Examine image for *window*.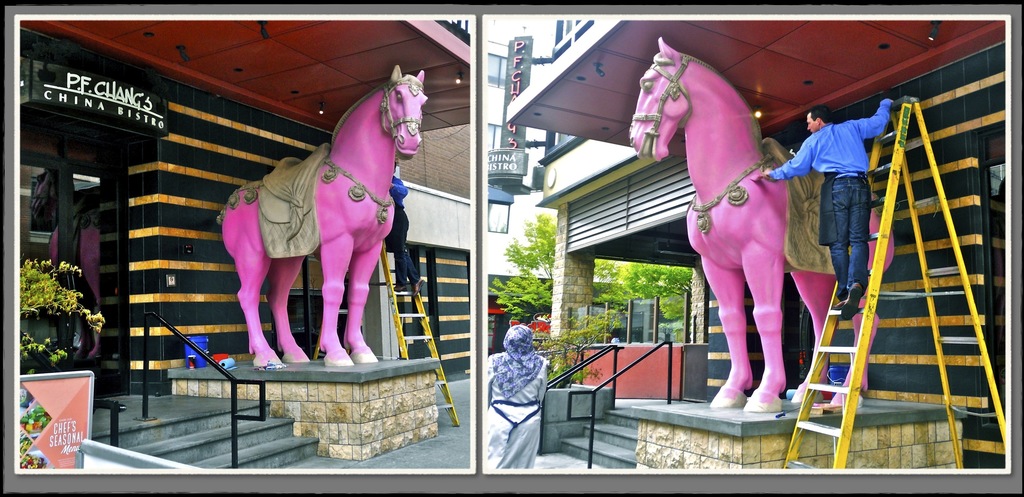
Examination result: (x1=481, y1=125, x2=515, y2=149).
